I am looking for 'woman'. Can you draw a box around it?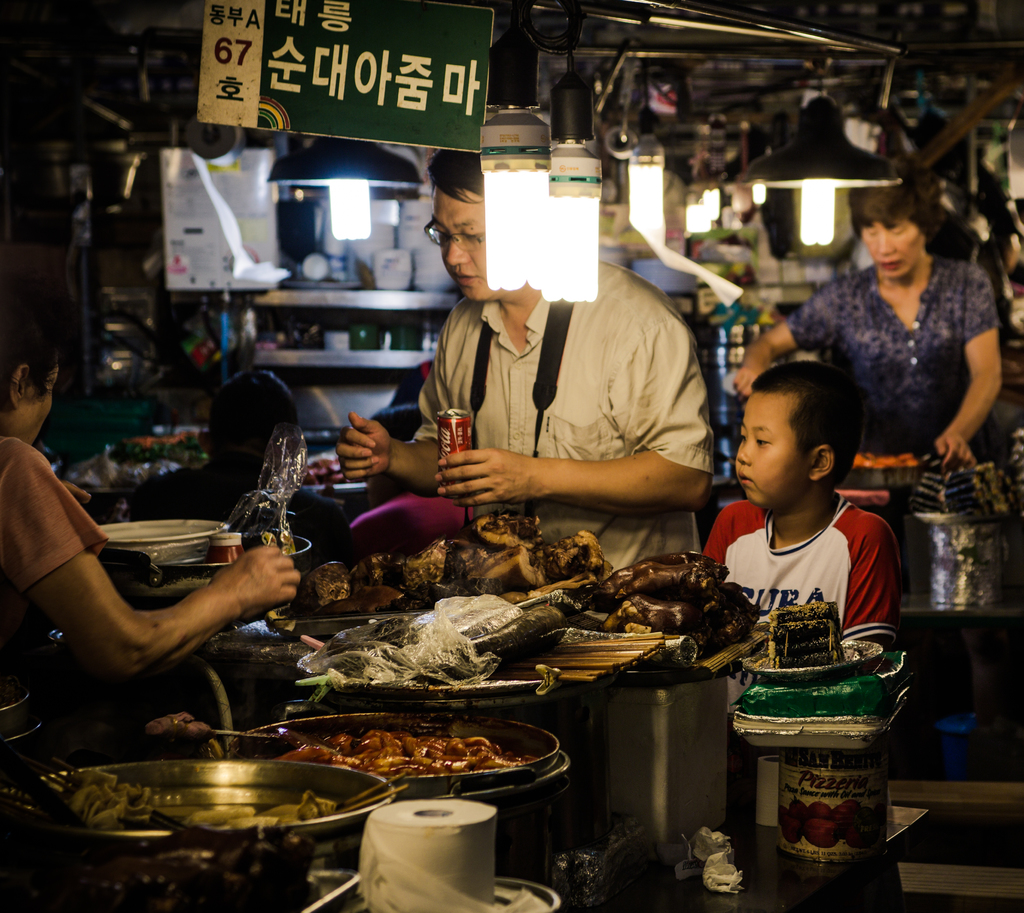
Sure, the bounding box is detection(793, 175, 1007, 499).
